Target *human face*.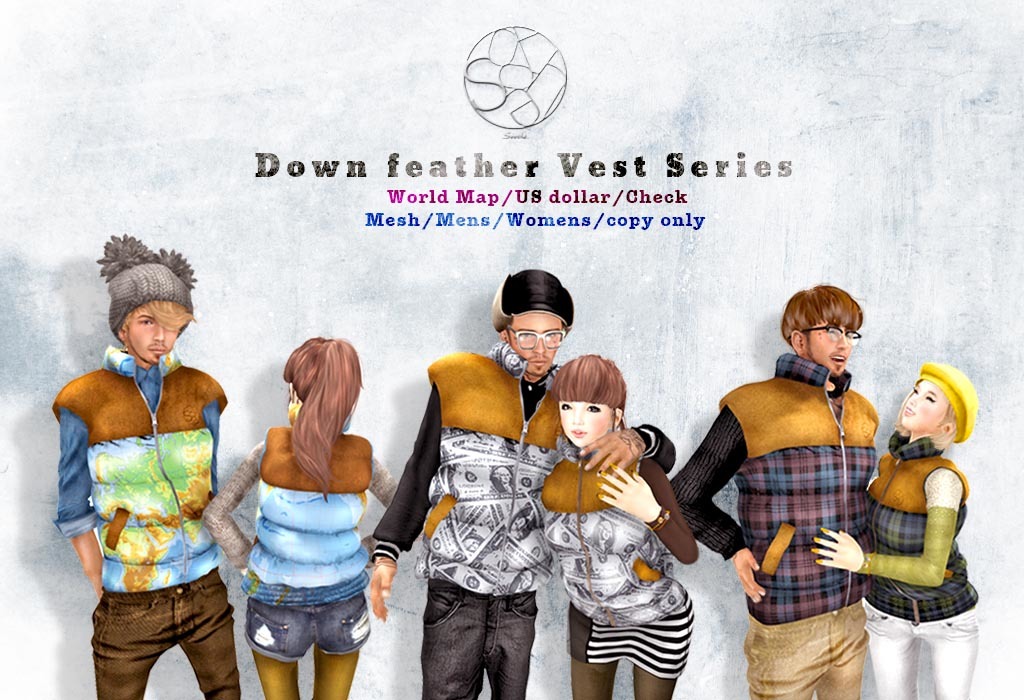
Target region: region(810, 322, 855, 375).
